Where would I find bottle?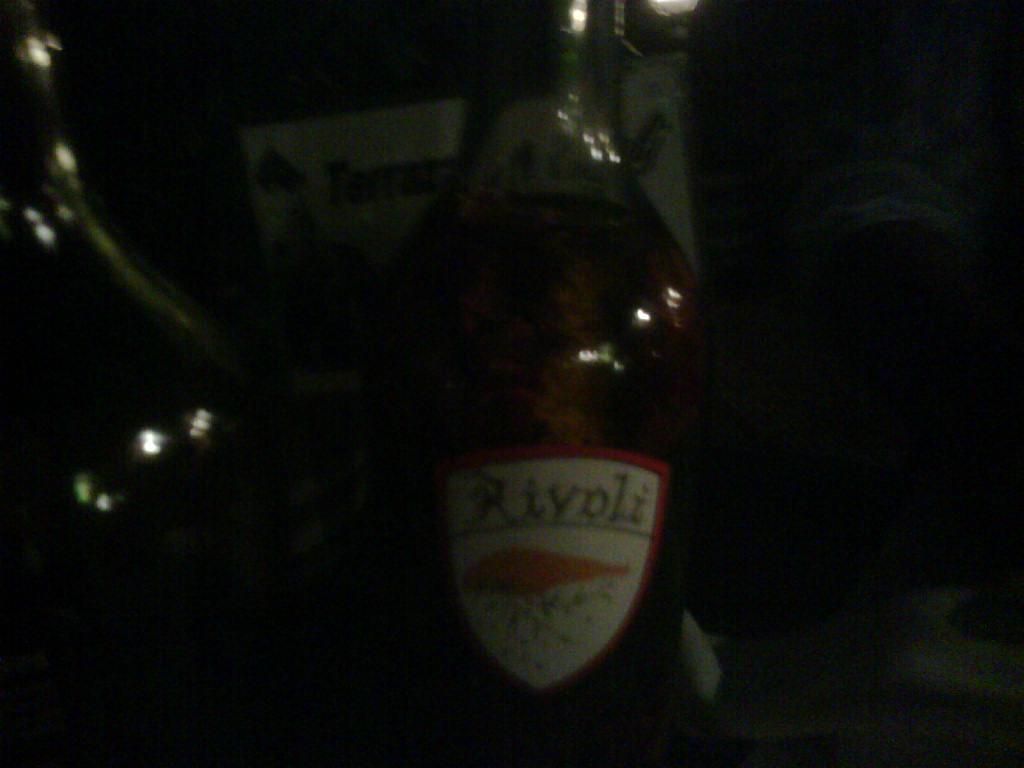
At rect(0, 0, 245, 767).
